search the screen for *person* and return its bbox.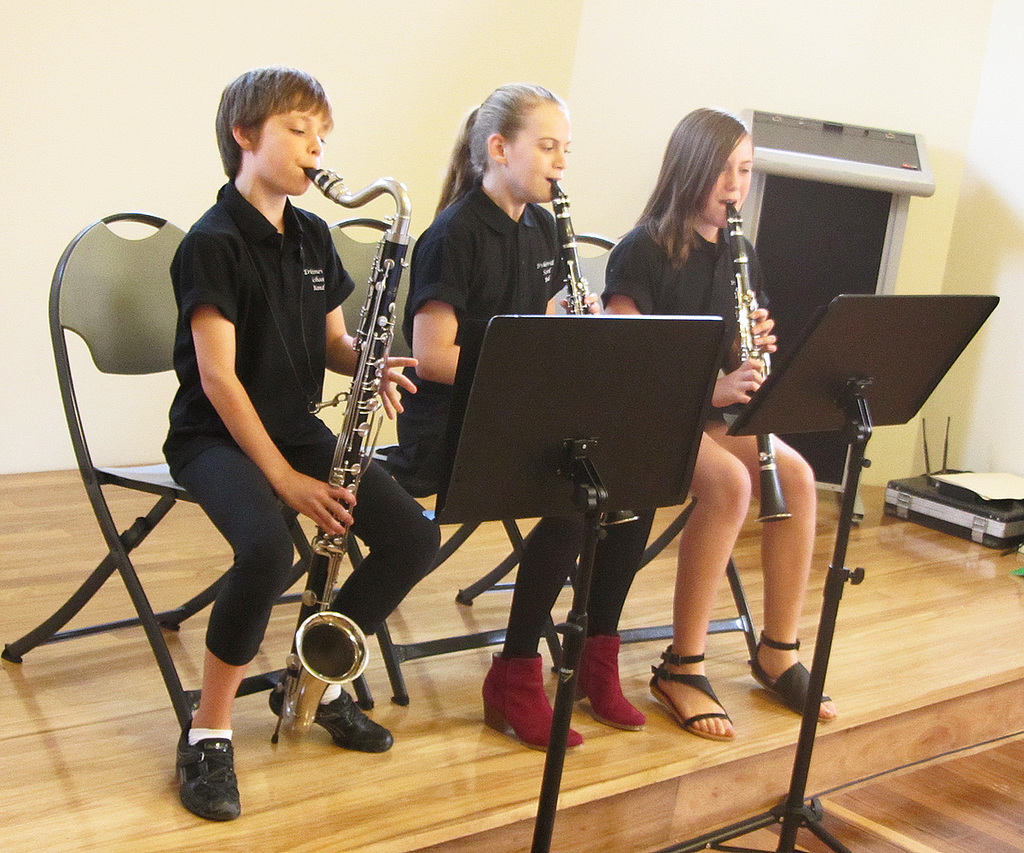
Found: 380:78:645:733.
